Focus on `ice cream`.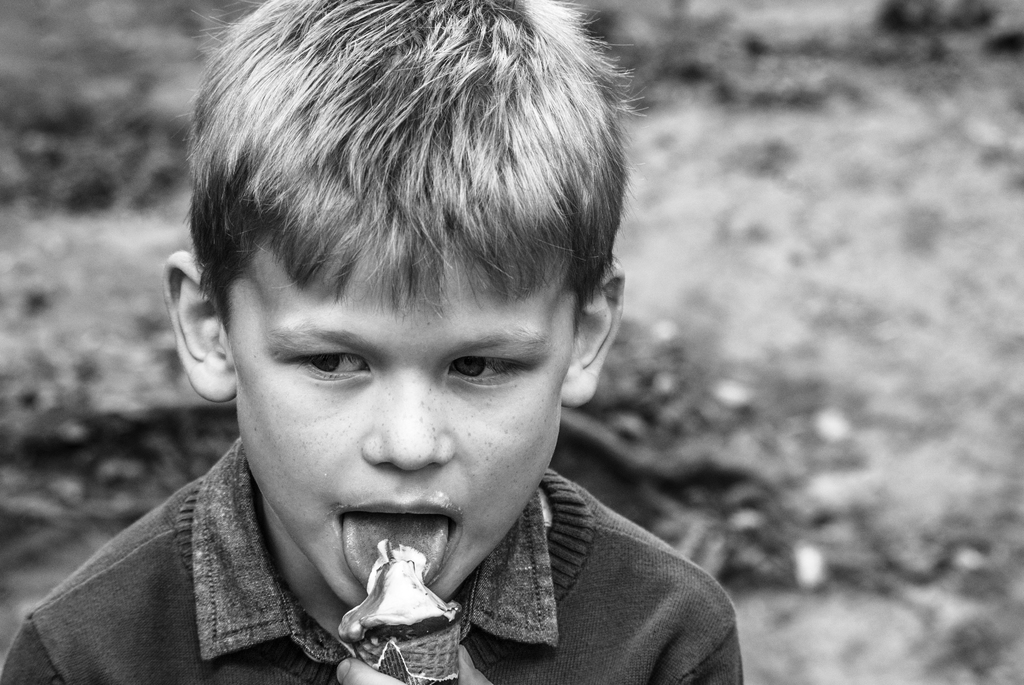
Focused at rect(335, 542, 458, 642).
